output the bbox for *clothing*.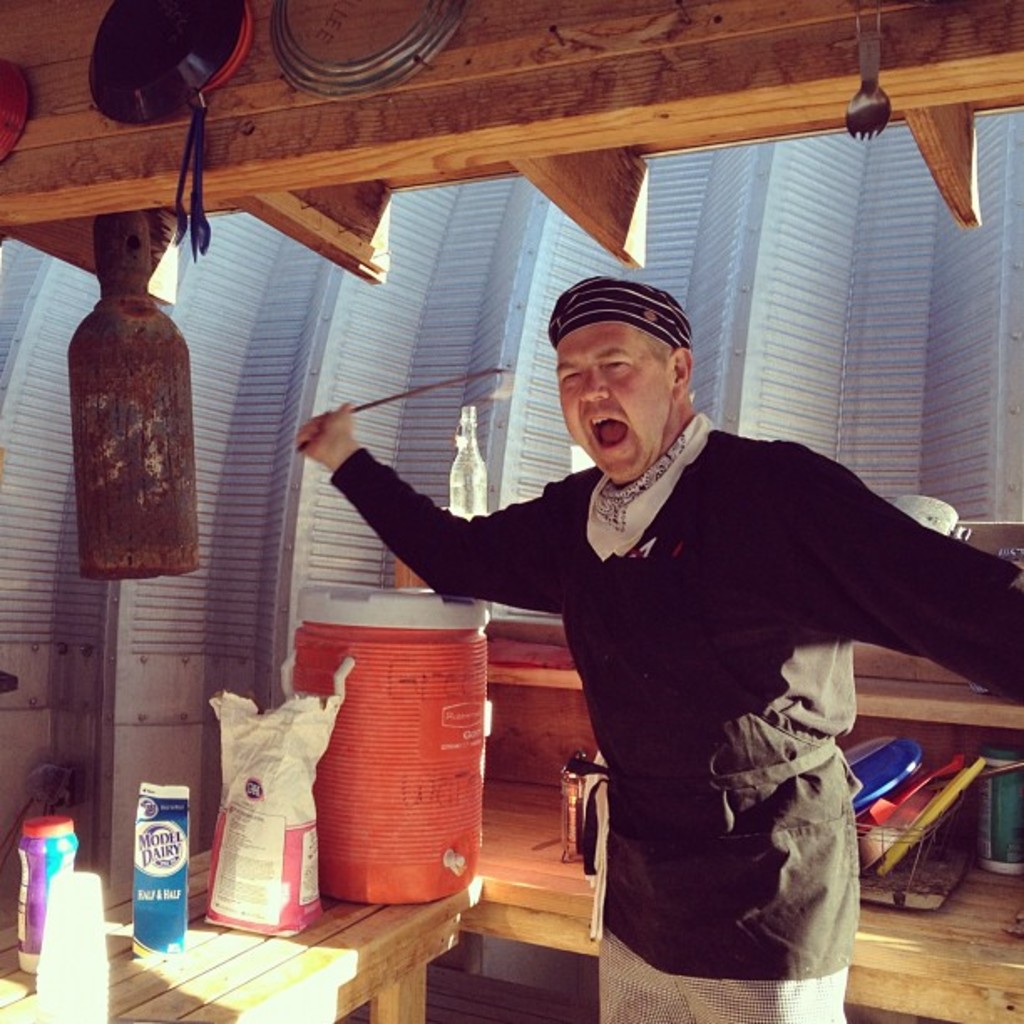
[325, 427, 1022, 1022].
